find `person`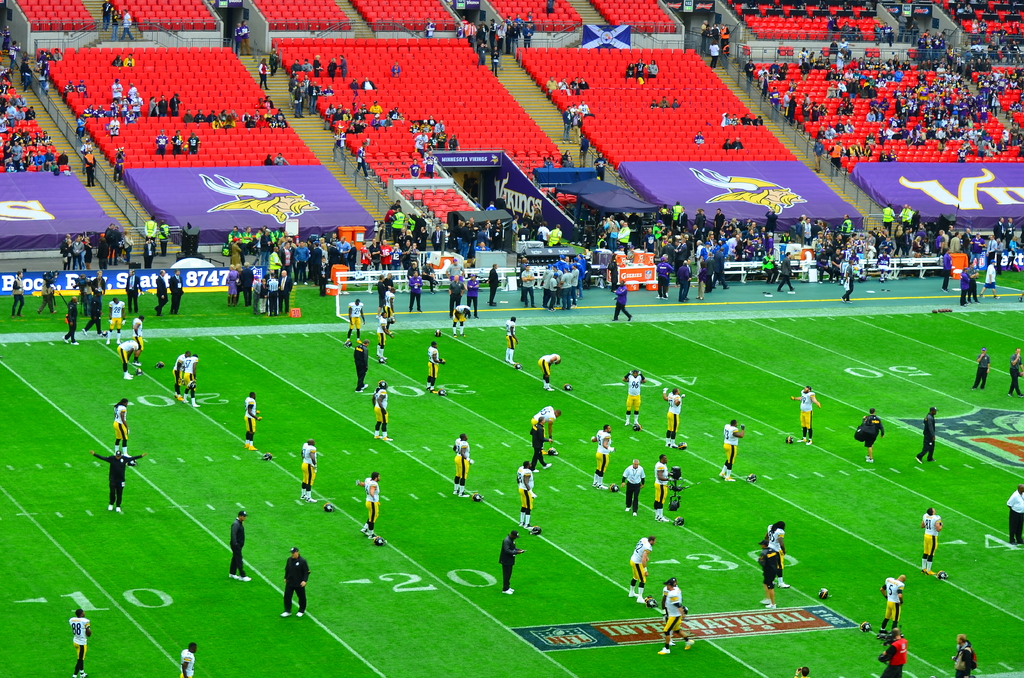
[x1=239, y1=17, x2=251, y2=57]
